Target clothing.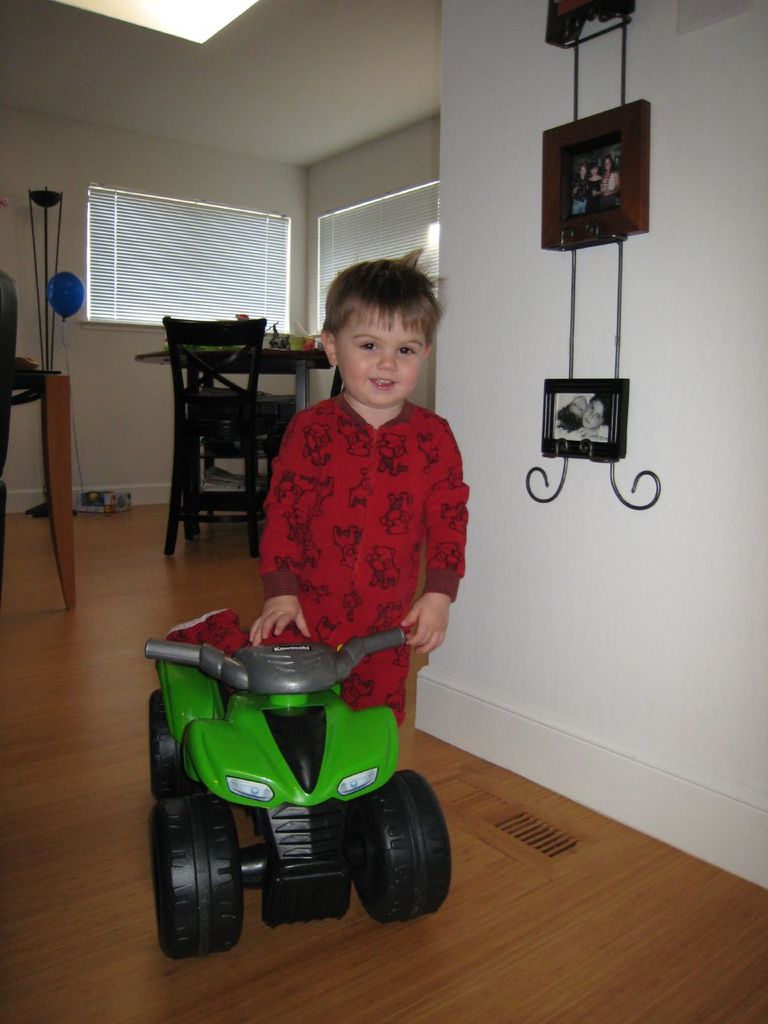
Target region: 238:382:482:670.
